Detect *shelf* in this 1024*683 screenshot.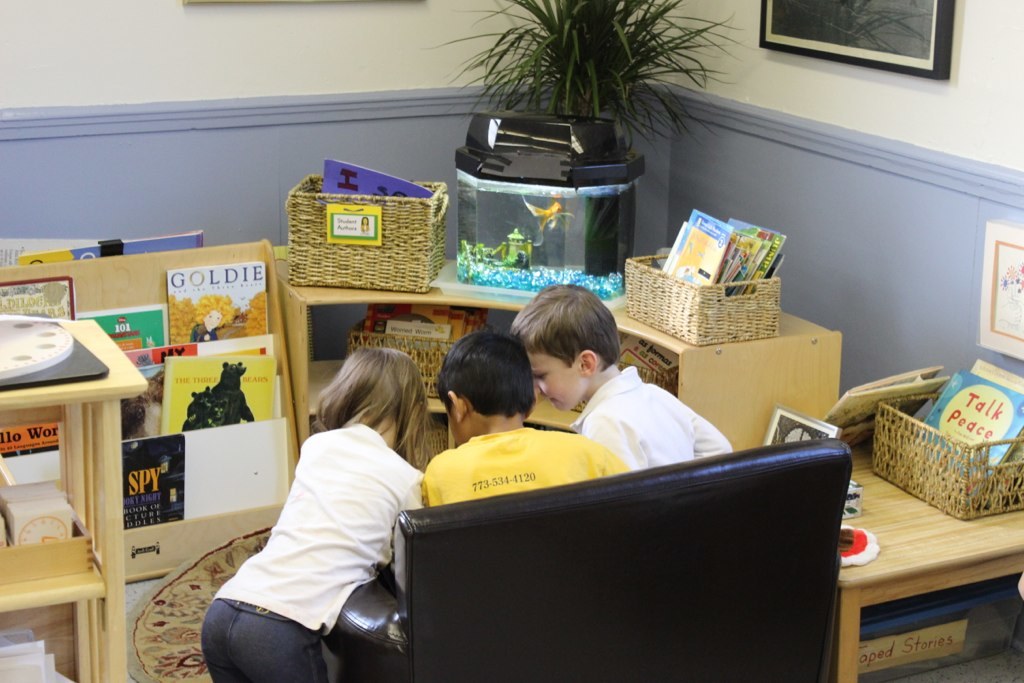
Detection: {"left": 279, "top": 256, "right": 846, "bottom": 480}.
